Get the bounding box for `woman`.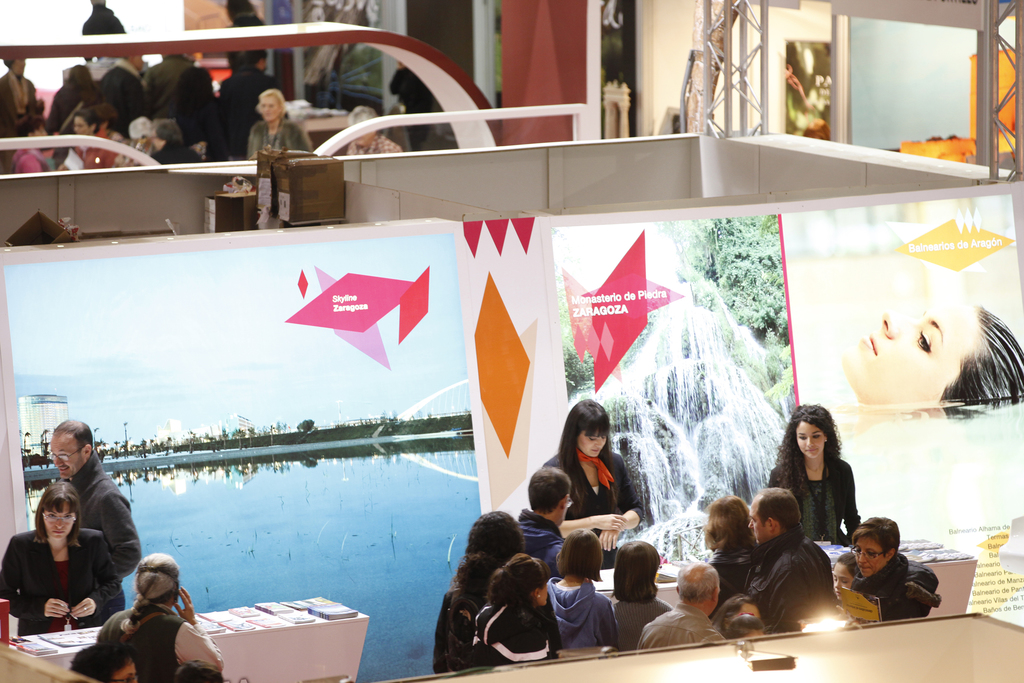
{"left": 0, "top": 489, "right": 124, "bottom": 638}.
